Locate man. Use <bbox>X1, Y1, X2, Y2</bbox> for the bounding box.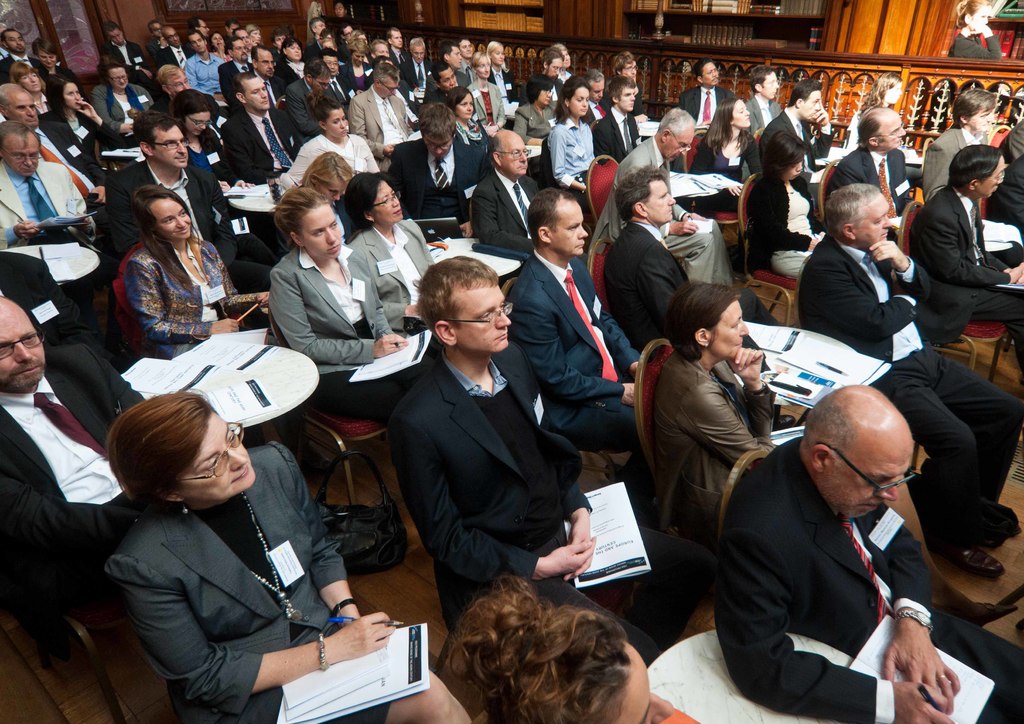
<bbox>159, 20, 195, 69</bbox>.
